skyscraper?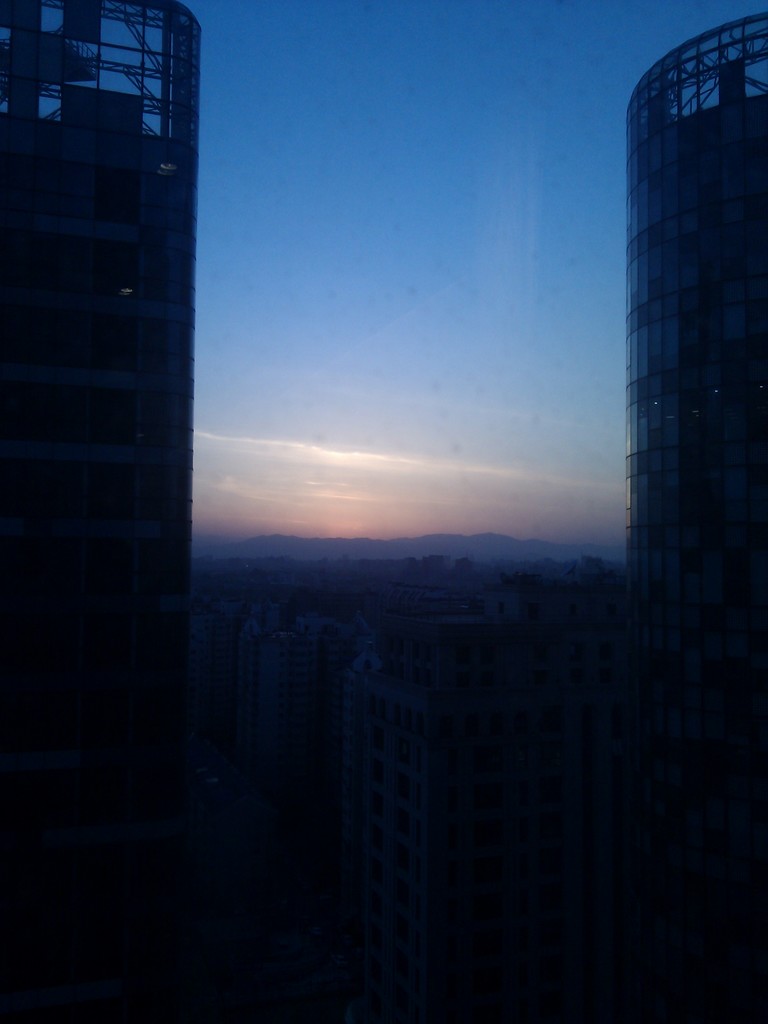
621,6,767,703
